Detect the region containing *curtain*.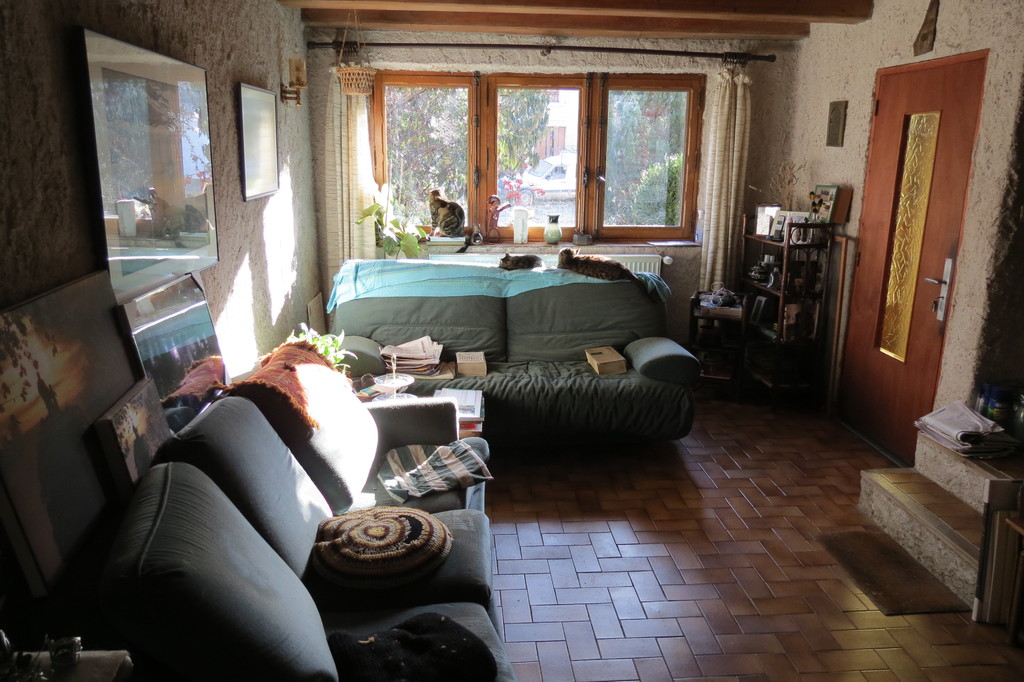
x1=697, y1=67, x2=752, y2=294.
